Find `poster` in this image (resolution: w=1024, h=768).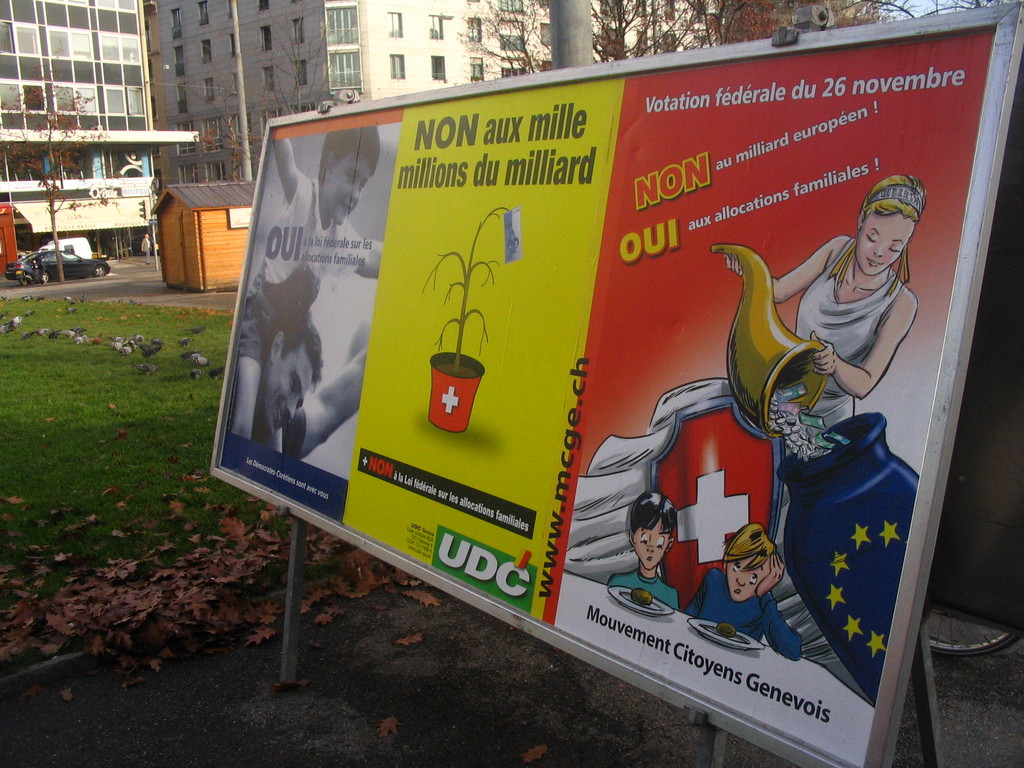
bbox(212, 24, 988, 764).
